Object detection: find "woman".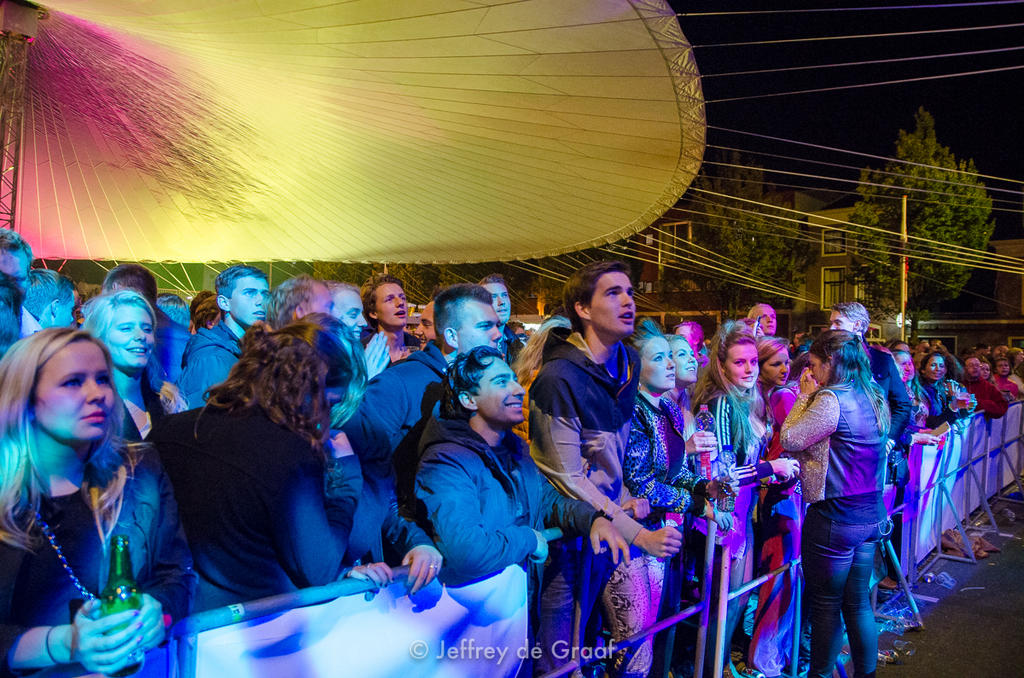
[686,322,781,677].
